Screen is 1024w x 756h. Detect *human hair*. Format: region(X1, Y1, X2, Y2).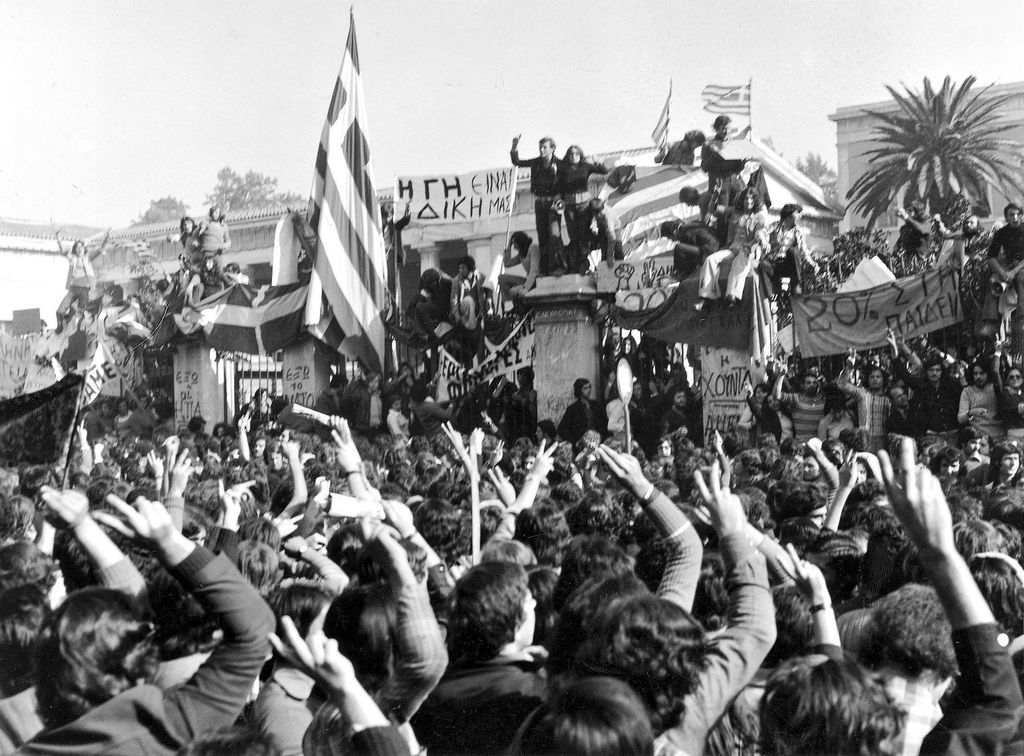
region(659, 221, 677, 238).
